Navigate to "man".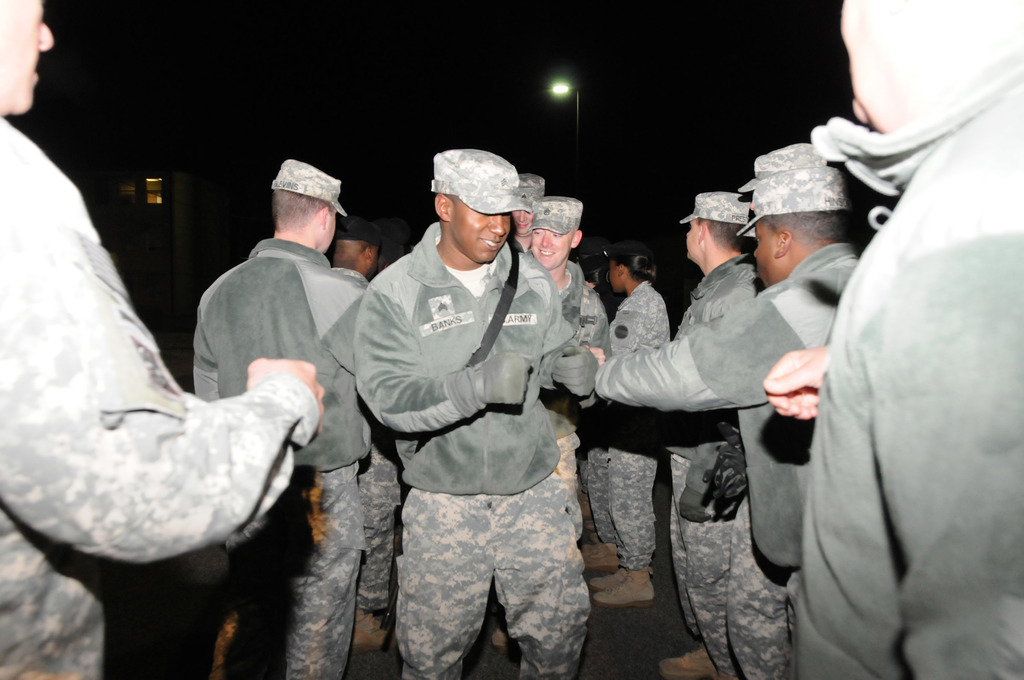
Navigation target: detection(760, 0, 1023, 679).
